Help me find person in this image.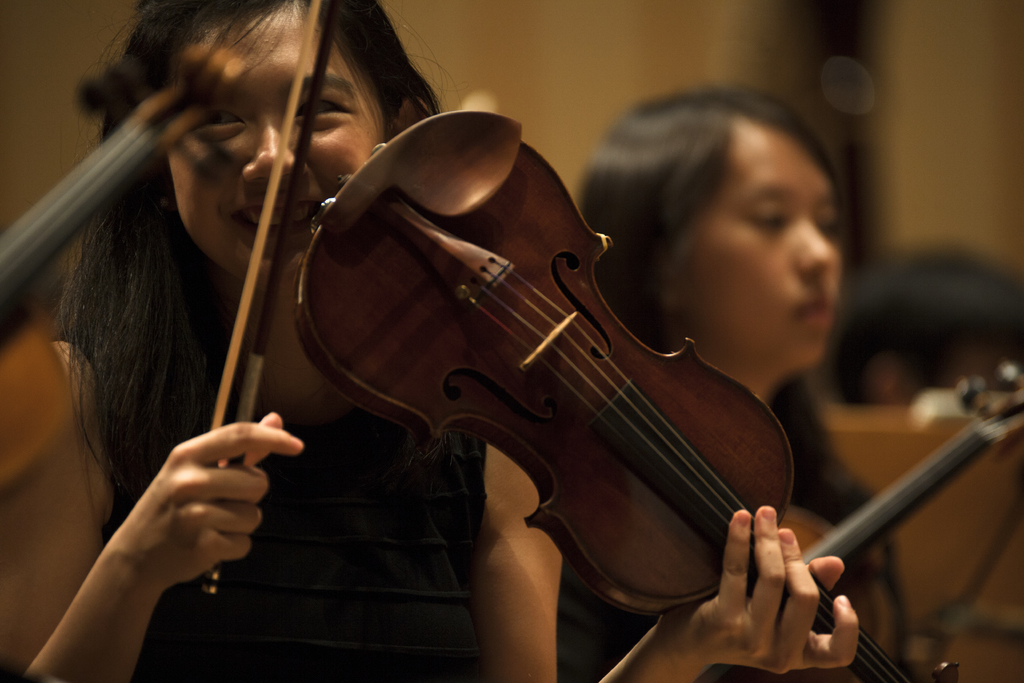
Found it: (left=556, top=83, right=913, bottom=682).
